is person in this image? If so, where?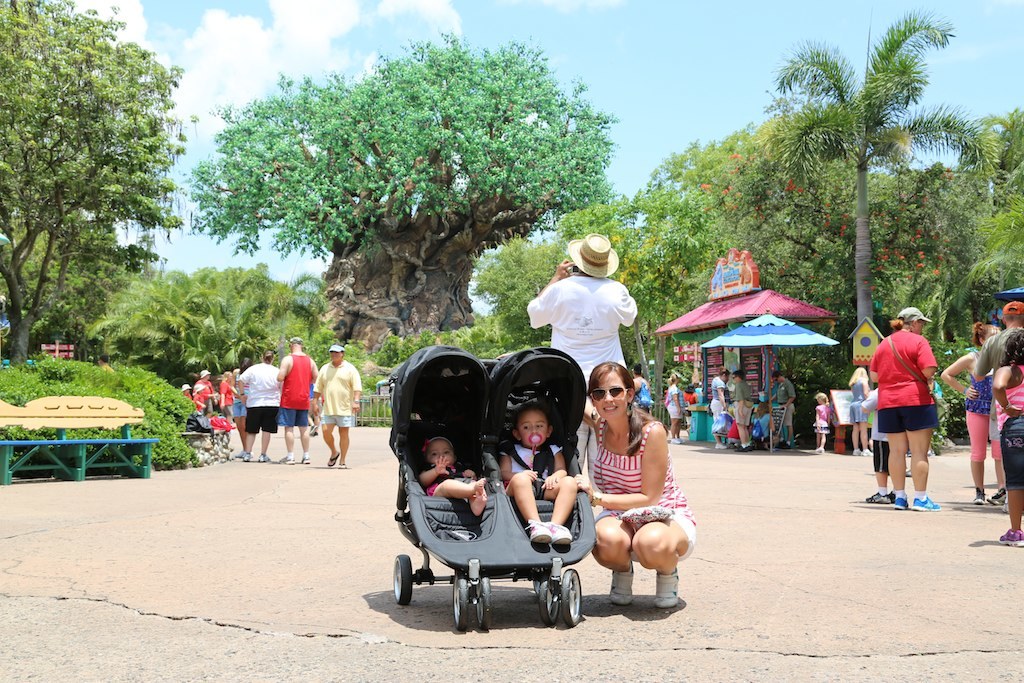
Yes, at (left=500, top=403, right=581, bottom=546).
